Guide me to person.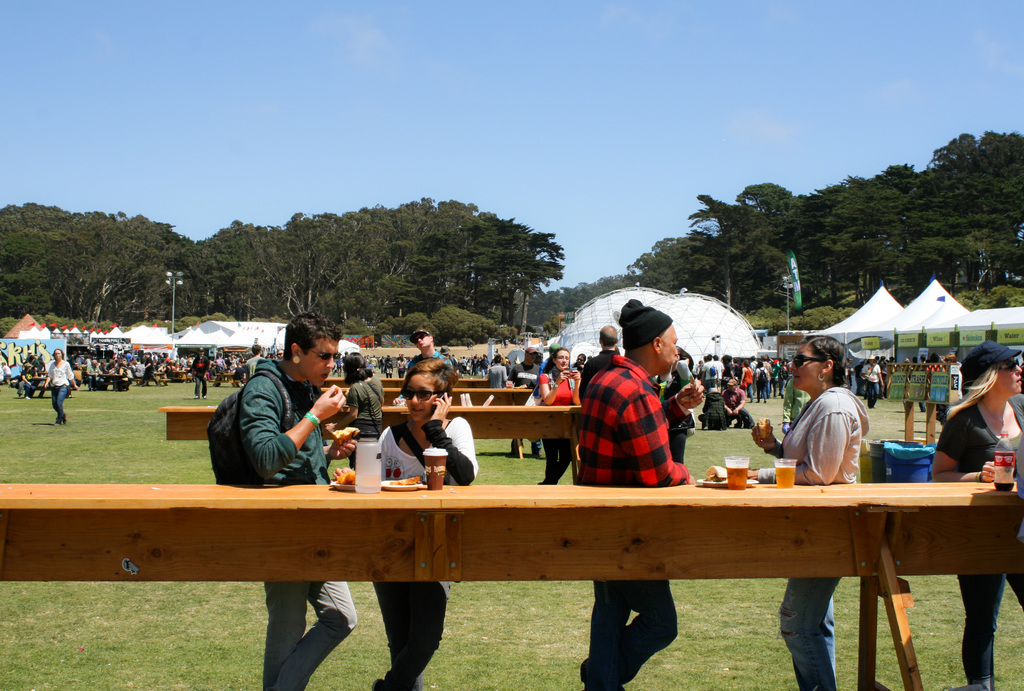
Guidance: <bbox>244, 345, 271, 377</bbox>.
